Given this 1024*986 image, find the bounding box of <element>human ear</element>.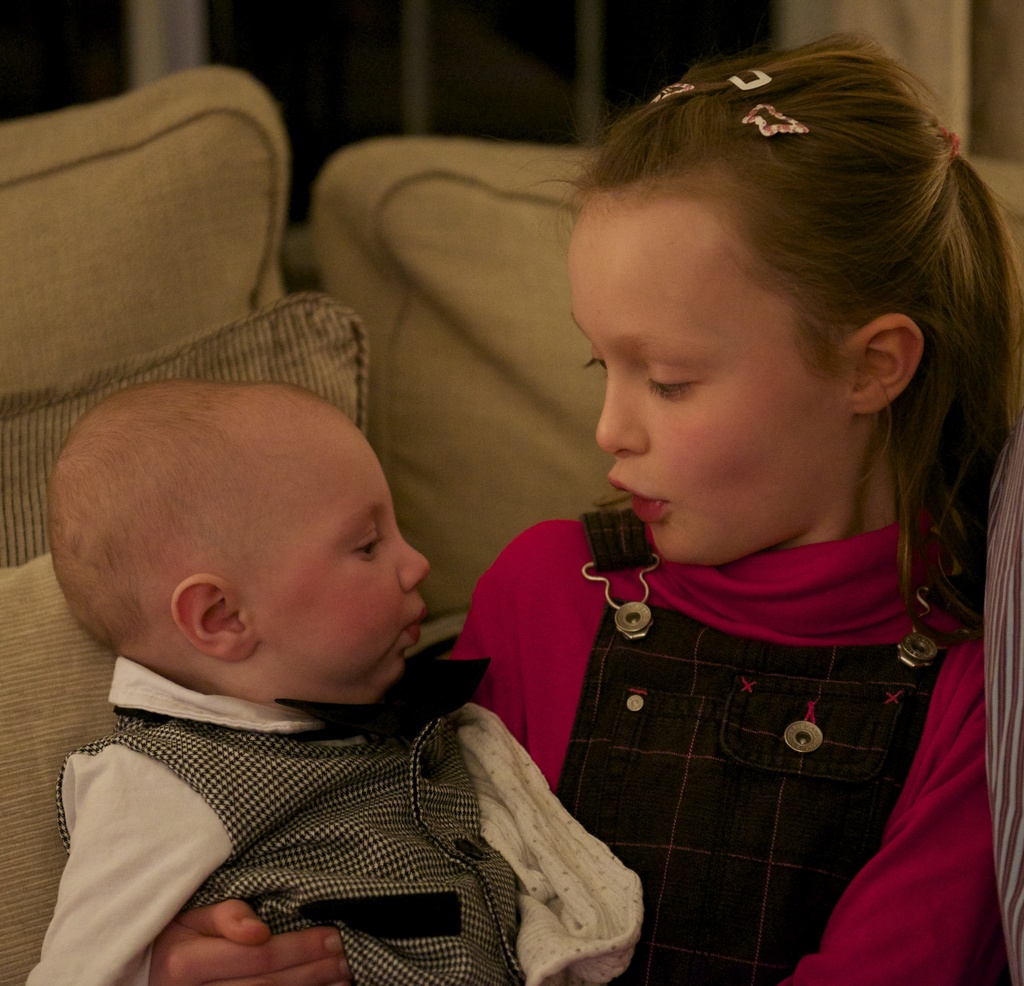
pyautogui.locateOnScreen(171, 573, 257, 660).
